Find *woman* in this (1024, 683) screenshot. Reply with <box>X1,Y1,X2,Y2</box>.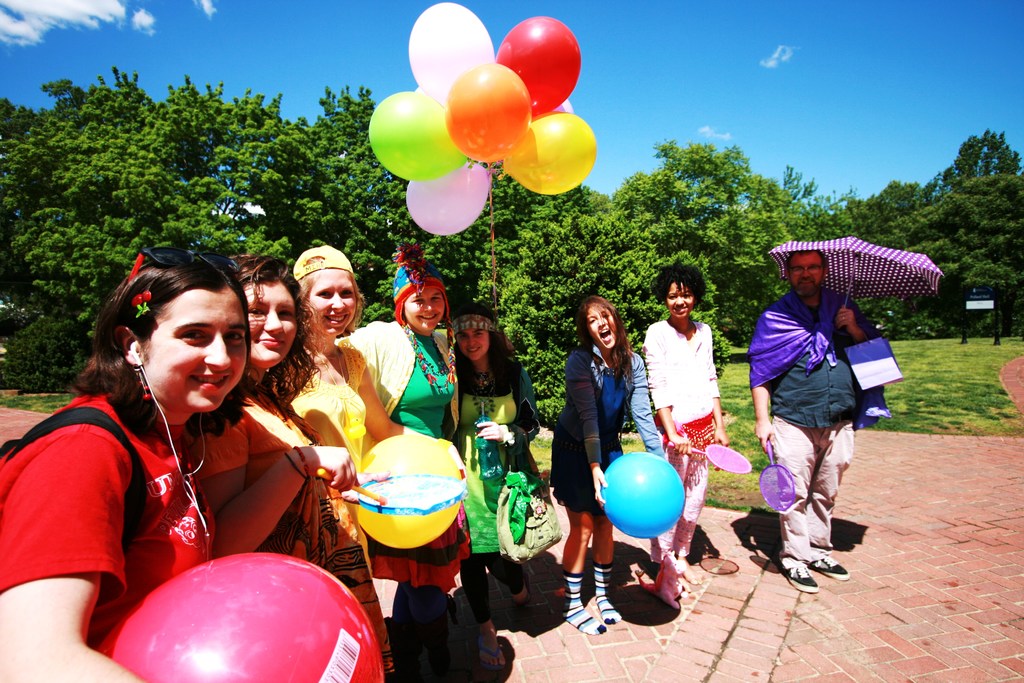
<box>552,298,667,633</box>.
